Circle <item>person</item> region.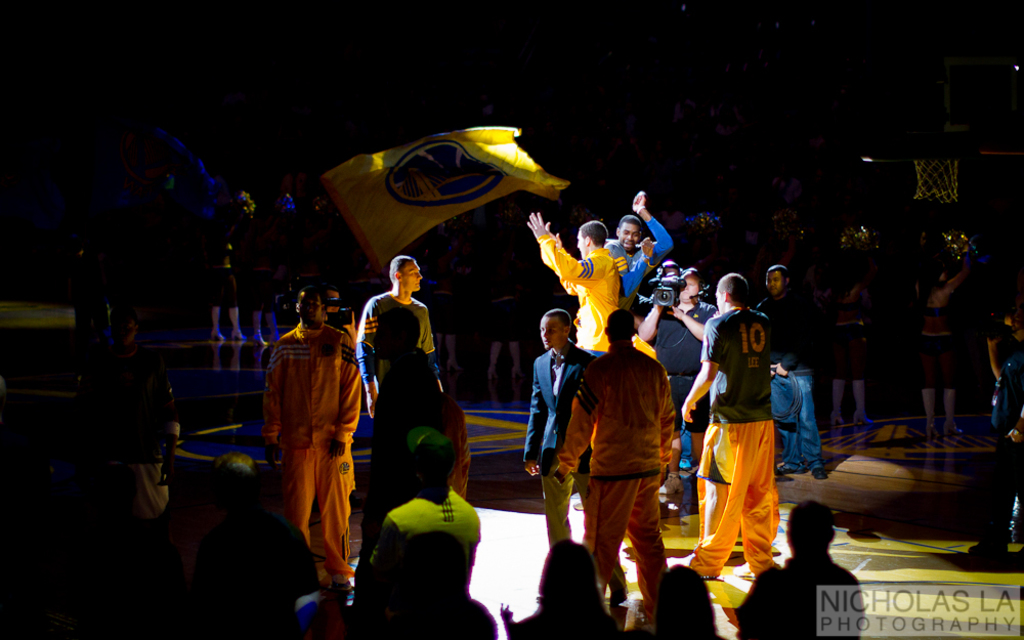
Region: box(966, 307, 1023, 557).
